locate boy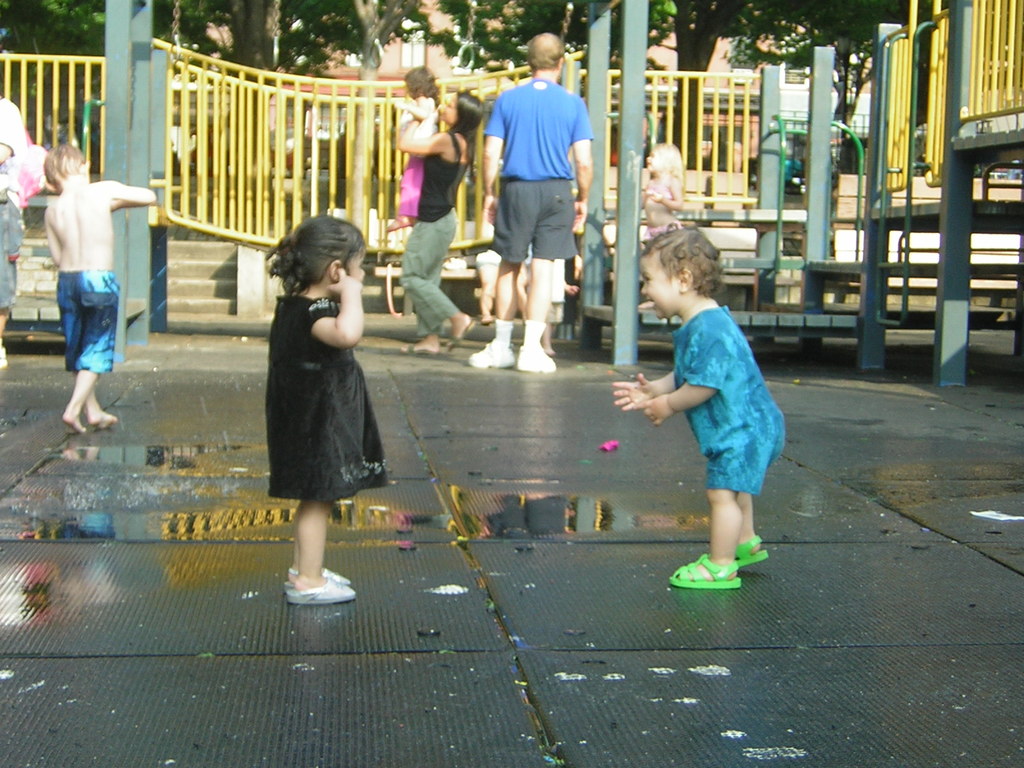
rect(20, 119, 145, 433)
